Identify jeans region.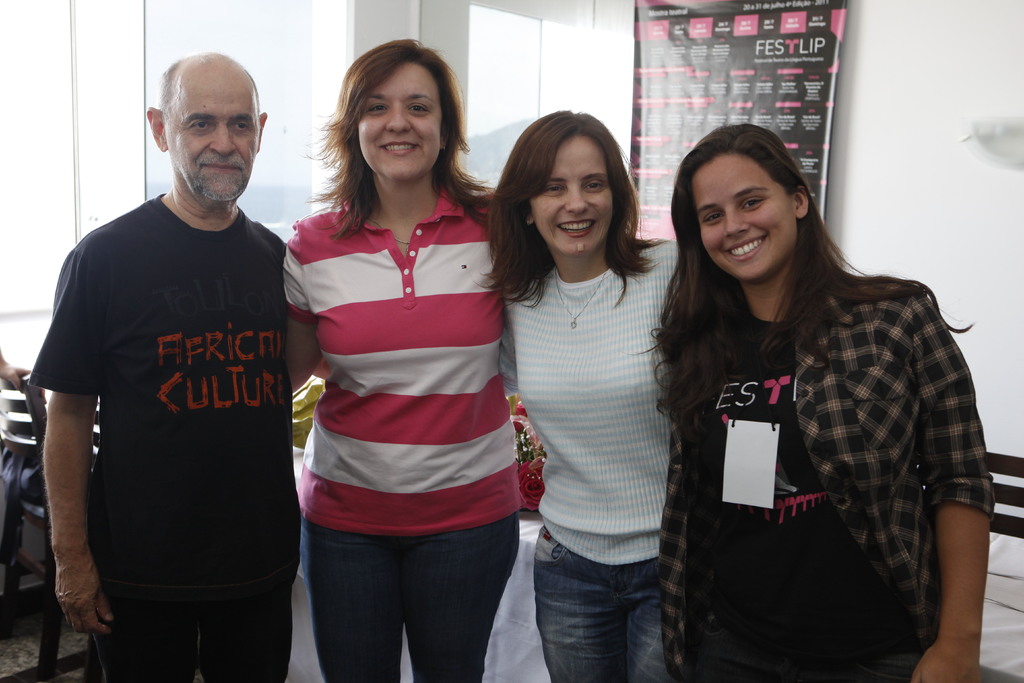
Region: pyautogui.locateOnScreen(527, 541, 694, 675).
